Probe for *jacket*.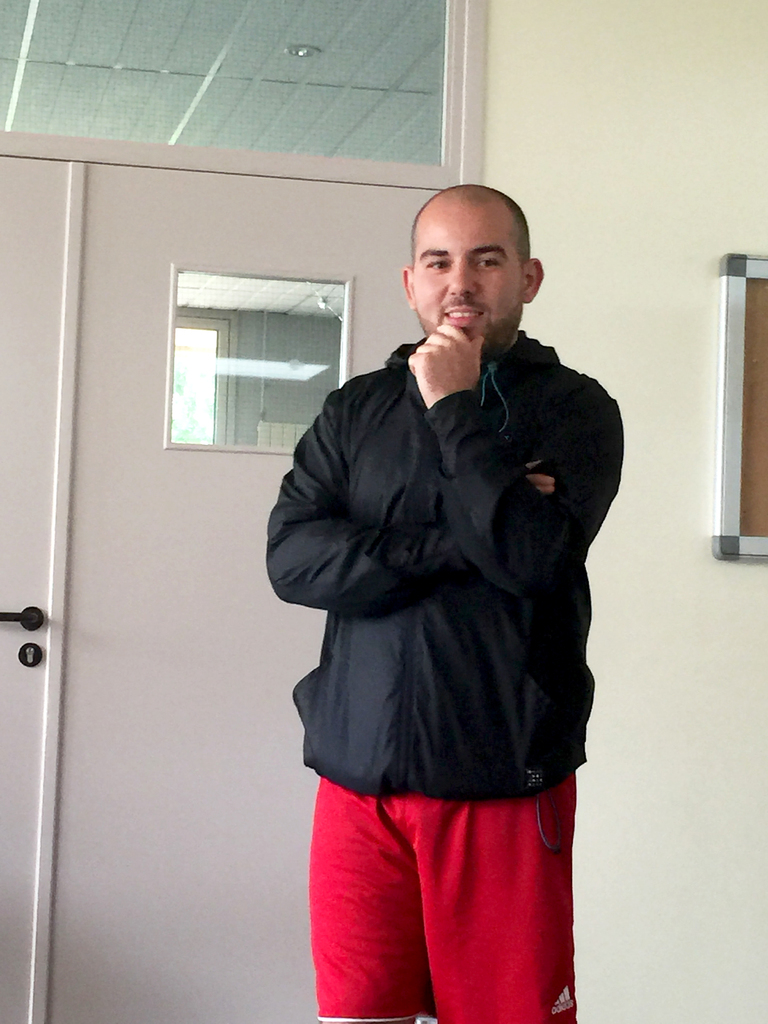
Probe result: x1=266, y1=326, x2=627, y2=798.
